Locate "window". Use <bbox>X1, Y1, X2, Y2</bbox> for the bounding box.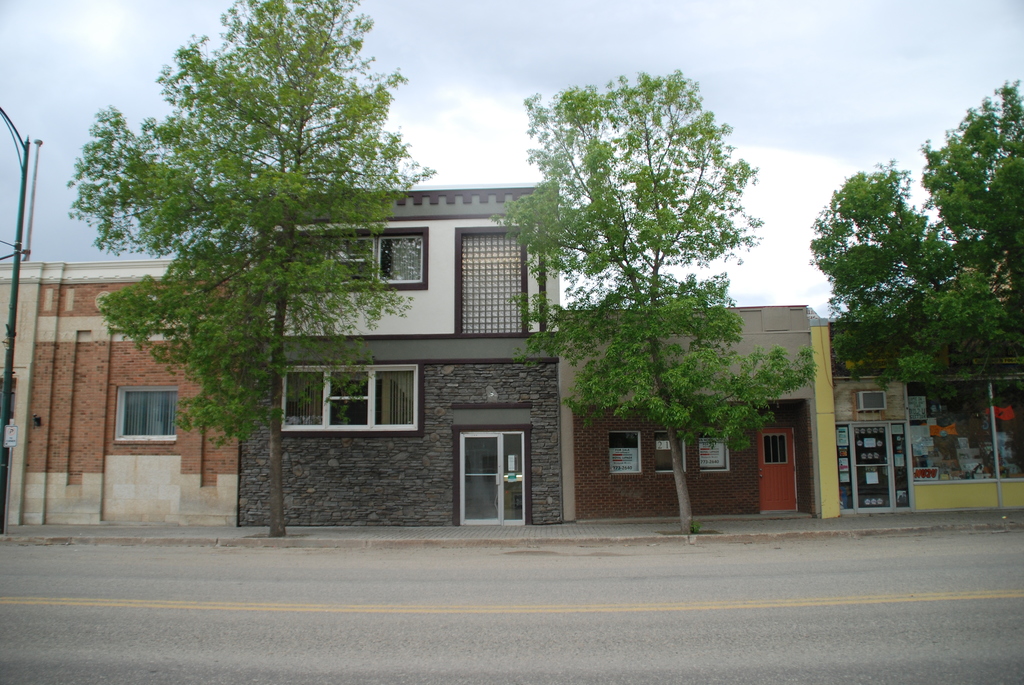
<bbox>275, 340, 429, 449</bbox>.
